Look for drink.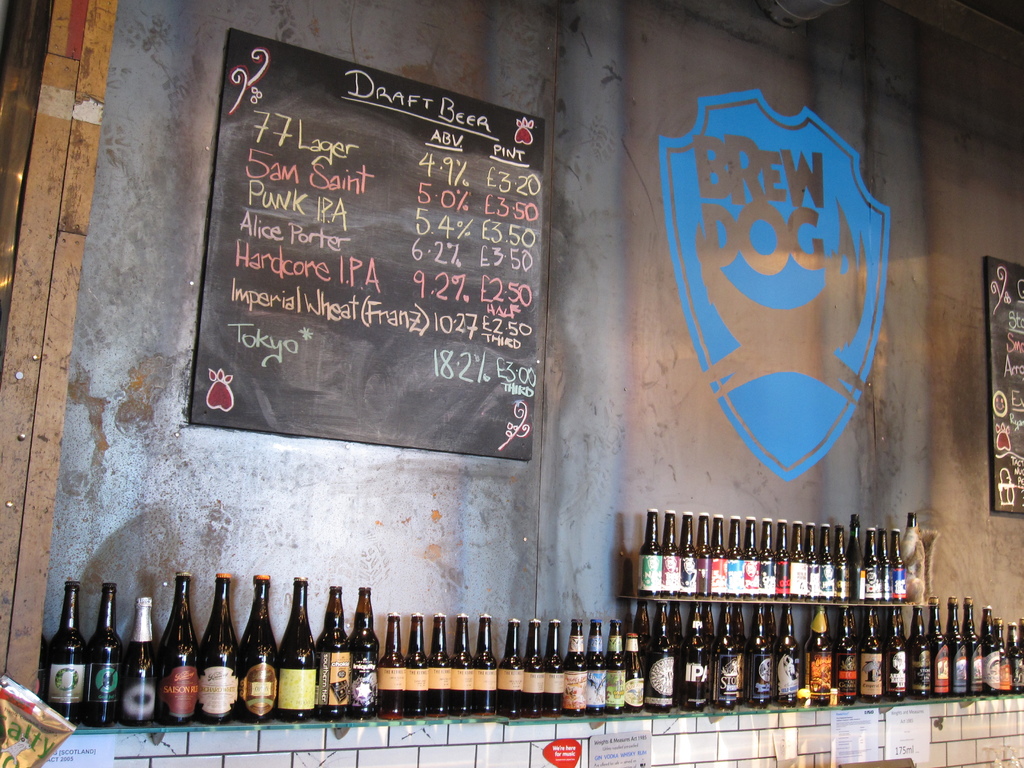
Found: box=[867, 611, 895, 703].
